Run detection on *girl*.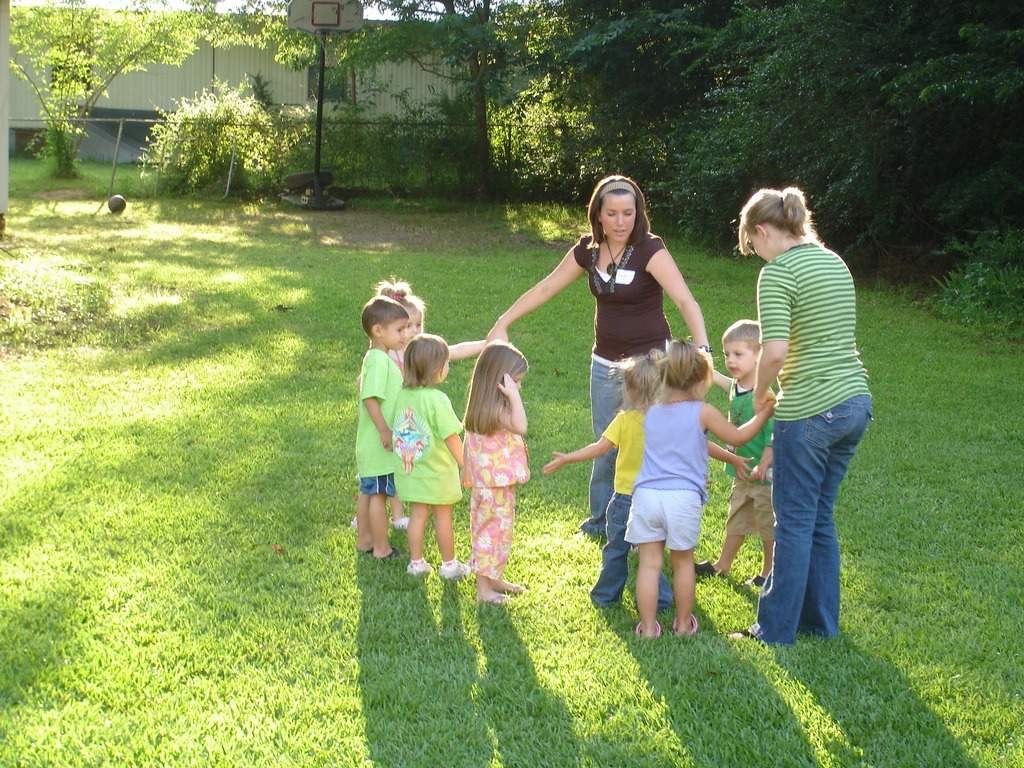
Result: x1=391, y1=332, x2=473, y2=575.
